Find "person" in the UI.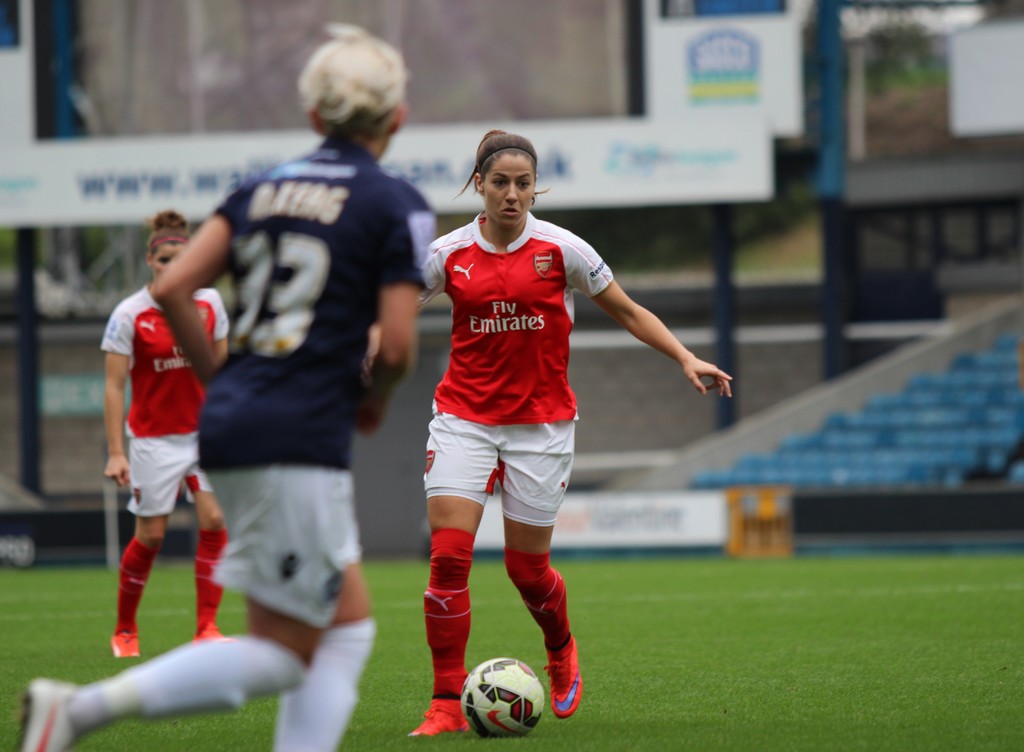
UI element at 390/120/664/751.
